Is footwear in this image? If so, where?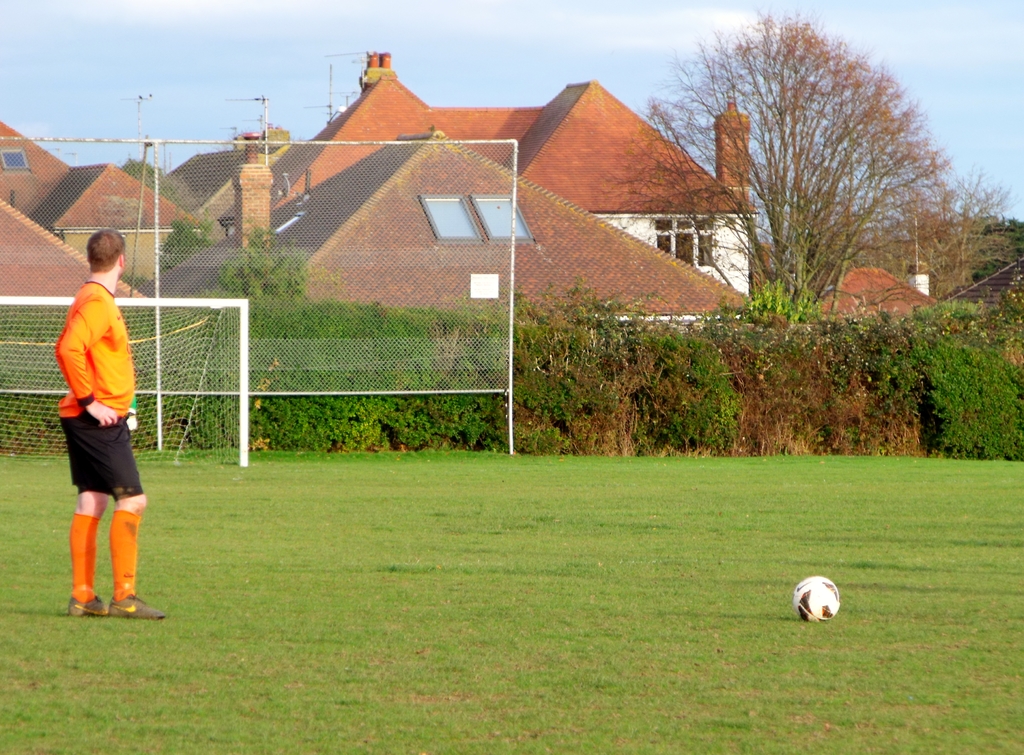
Yes, at bbox=[64, 589, 116, 617].
